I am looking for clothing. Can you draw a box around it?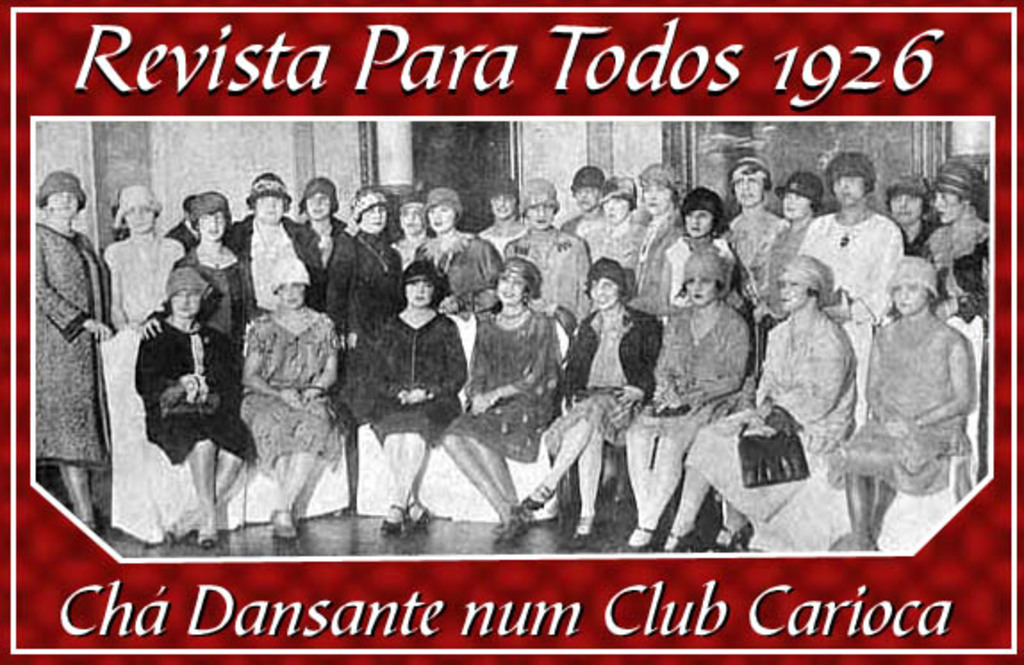
Sure, the bounding box is [left=623, top=303, right=751, bottom=447].
